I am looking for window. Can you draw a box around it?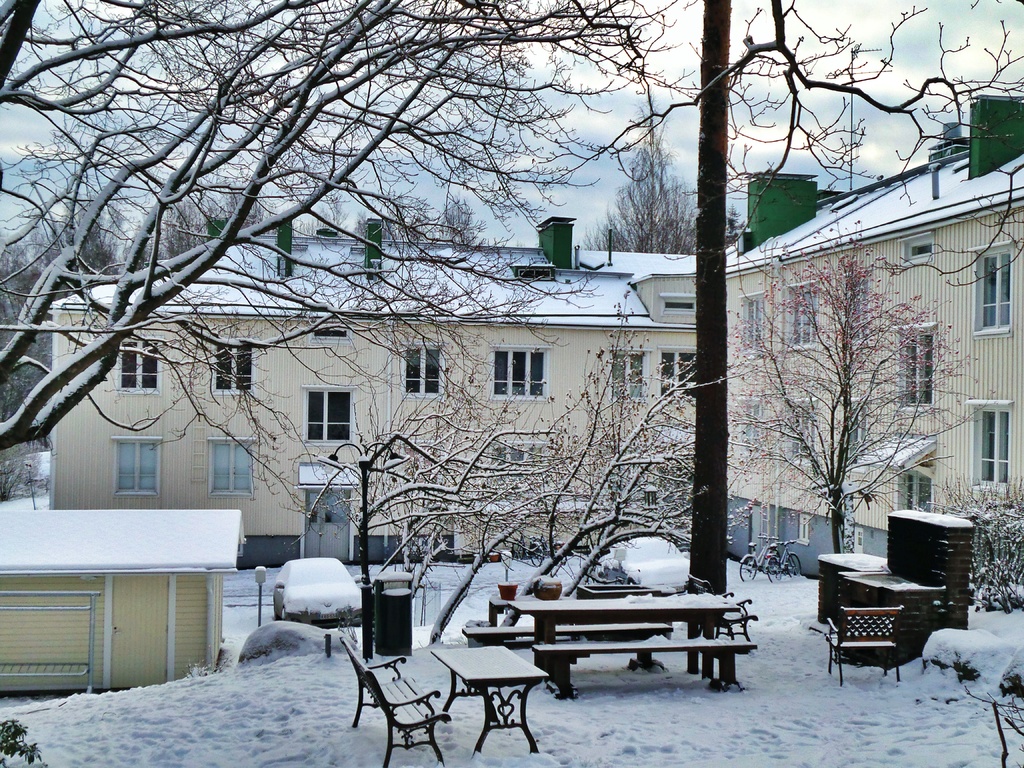
Sure, the bounding box is 660,346,700,408.
